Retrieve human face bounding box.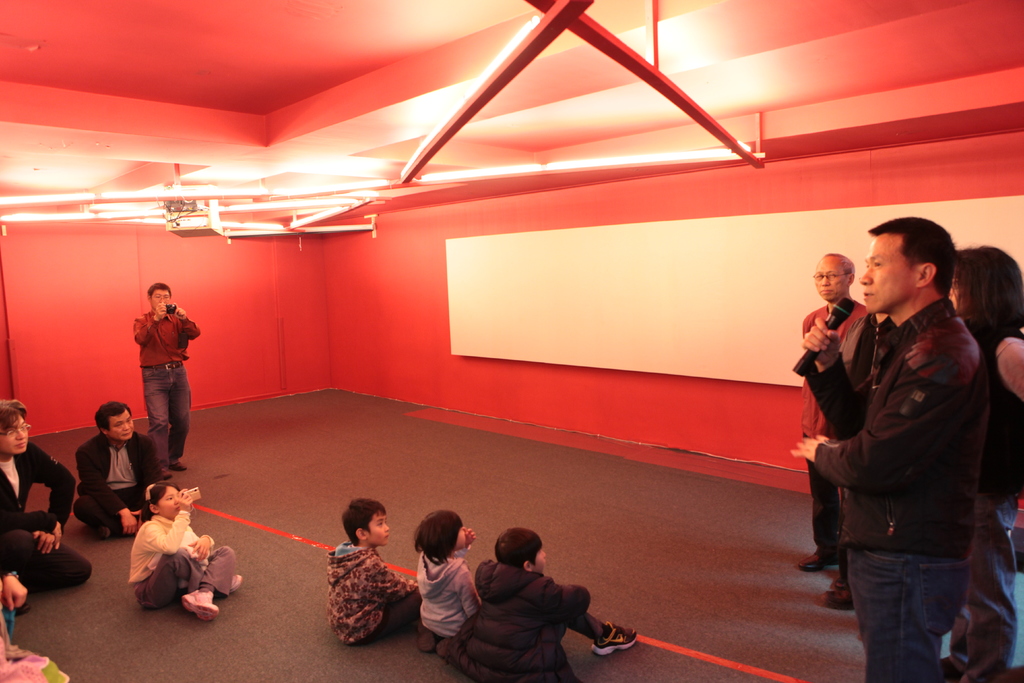
Bounding box: select_region(860, 237, 918, 313).
